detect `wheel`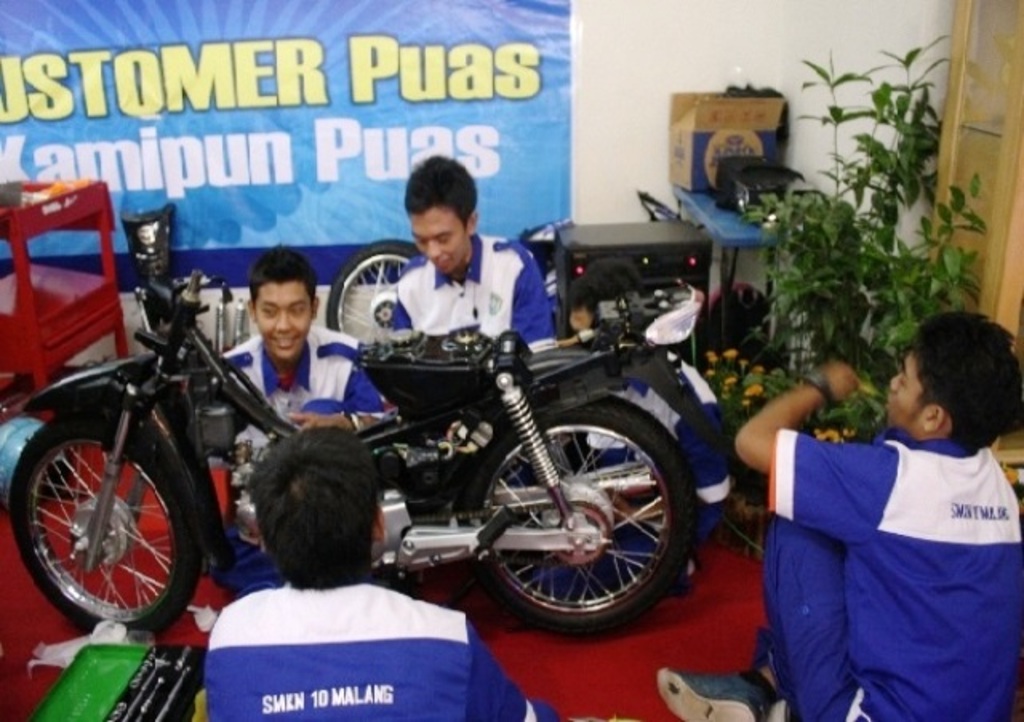
<box>459,397,698,637</box>
